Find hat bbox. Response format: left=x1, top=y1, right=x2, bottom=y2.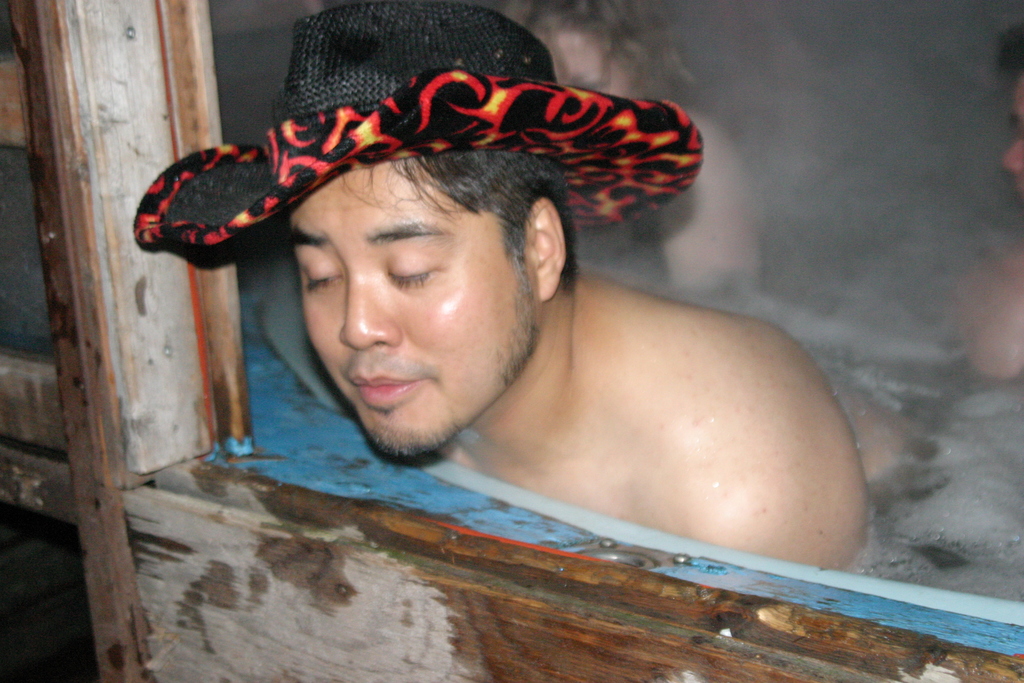
left=129, top=0, right=706, bottom=247.
